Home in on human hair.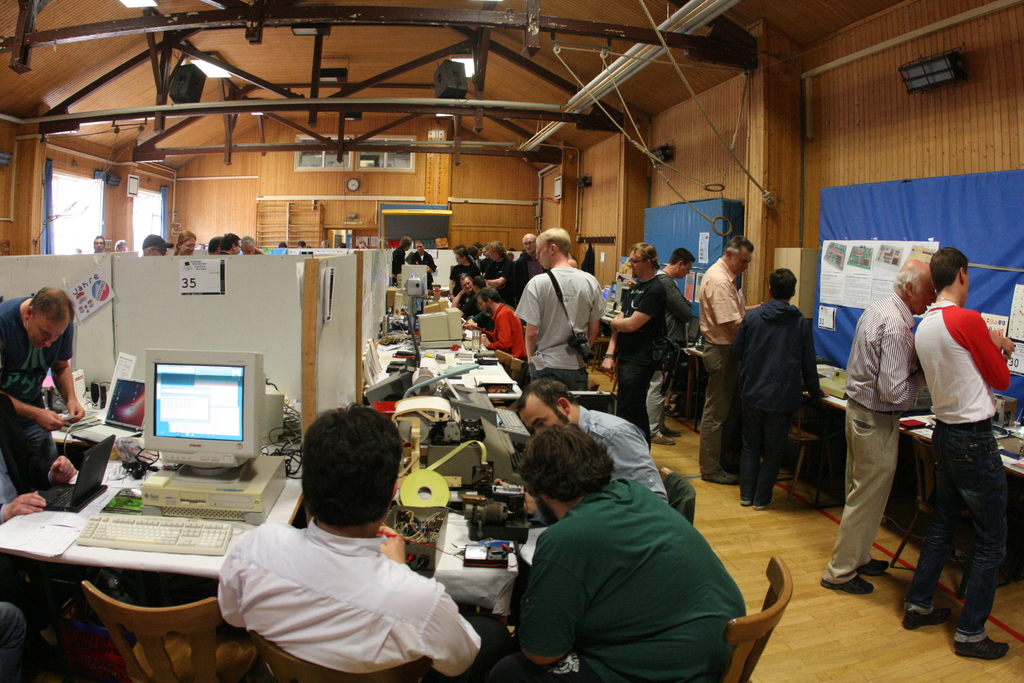
Homed in at crop(527, 430, 612, 528).
